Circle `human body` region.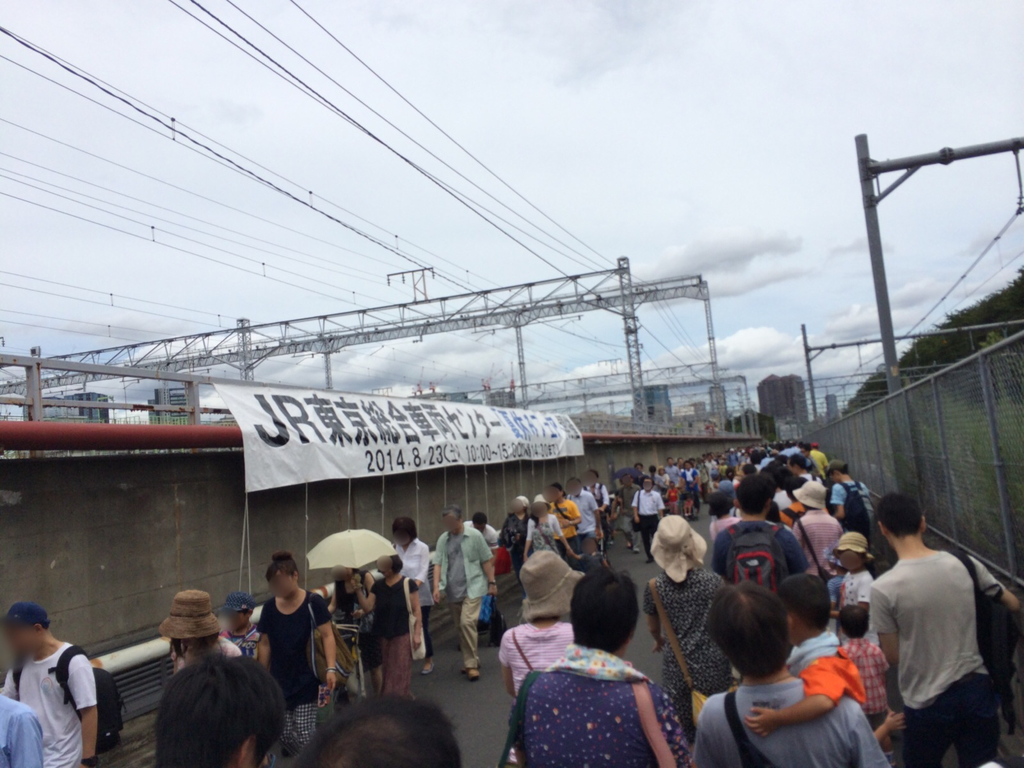
Region: (499,621,572,706).
